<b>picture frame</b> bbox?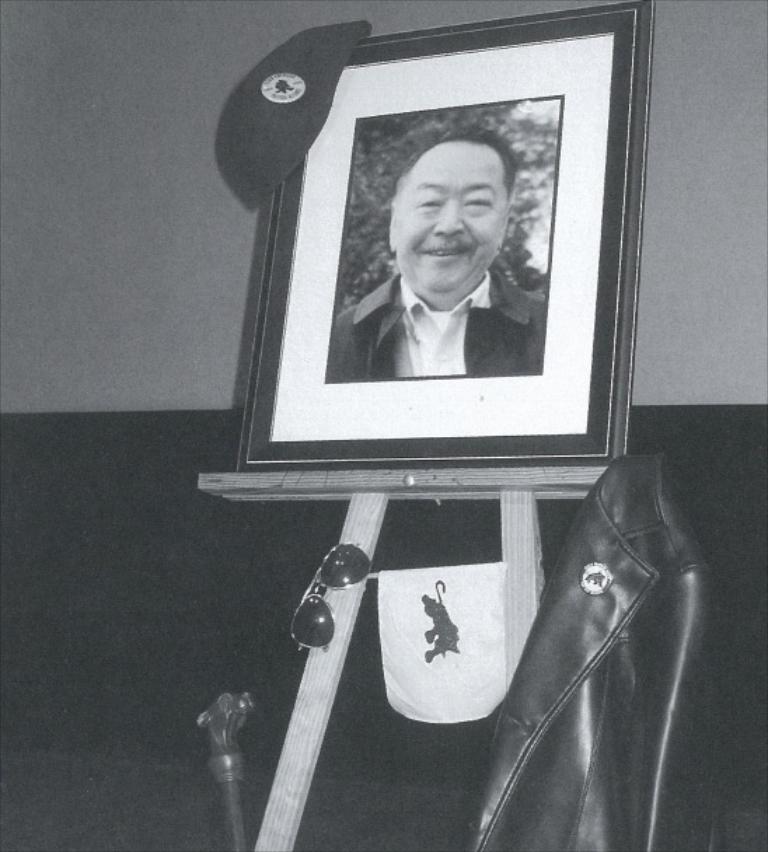
<box>184,0,664,554</box>
